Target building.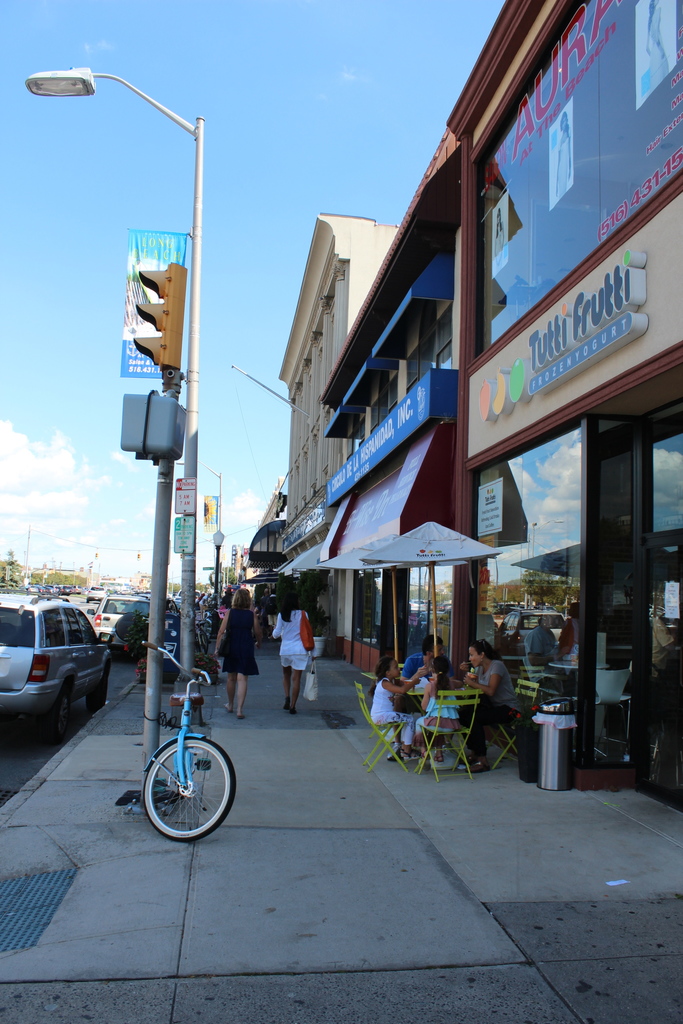
Target region: x1=442, y1=0, x2=679, y2=810.
